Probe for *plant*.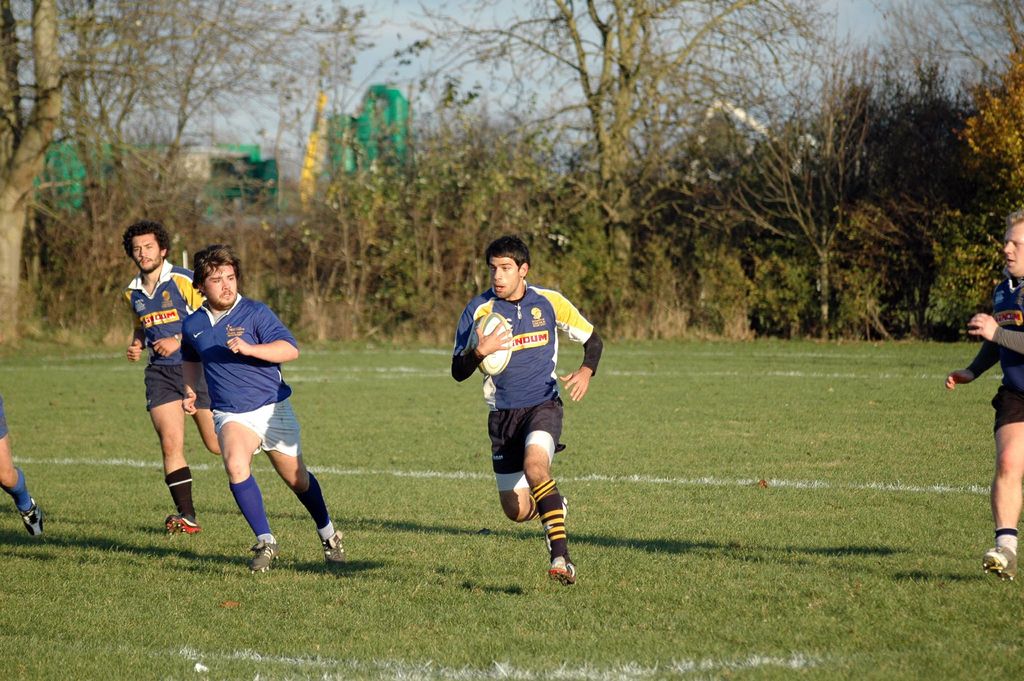
Probe result: [left=692, top=253, right=755, bottom=336].
